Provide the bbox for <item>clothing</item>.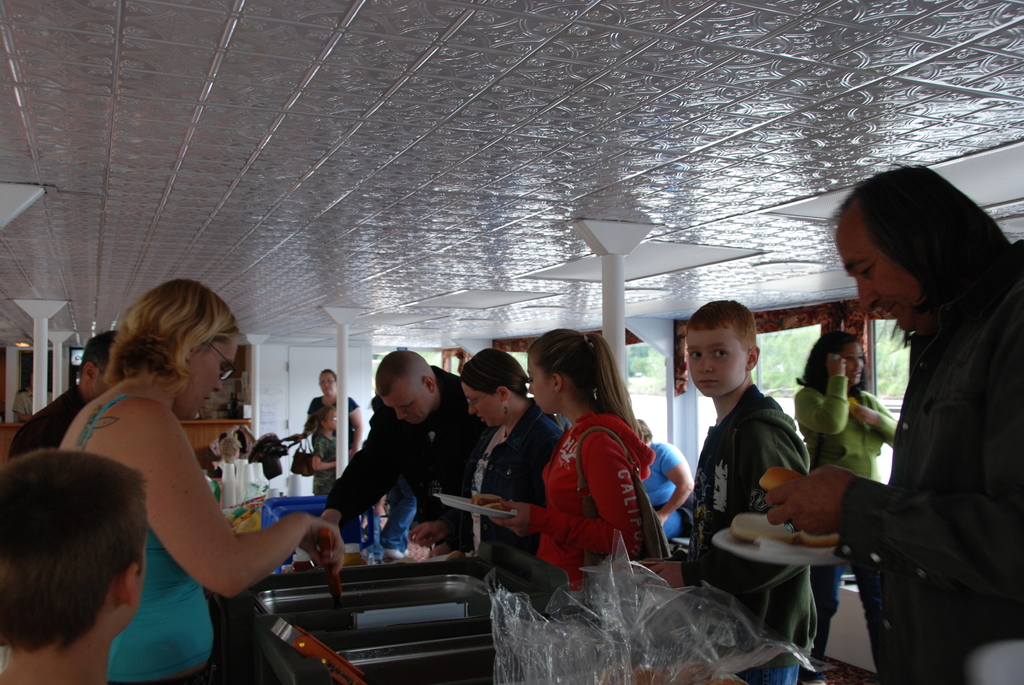
<region>308, 393, 360, 446</region>.
